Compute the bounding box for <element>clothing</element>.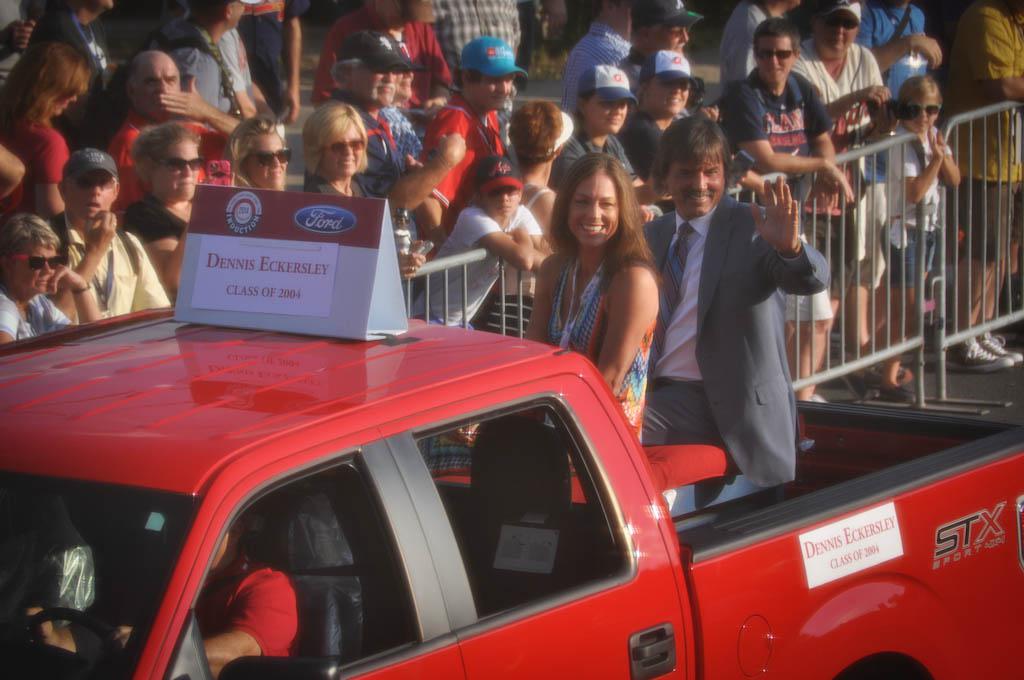
left=113, top=104, right=237, bottom=217.
